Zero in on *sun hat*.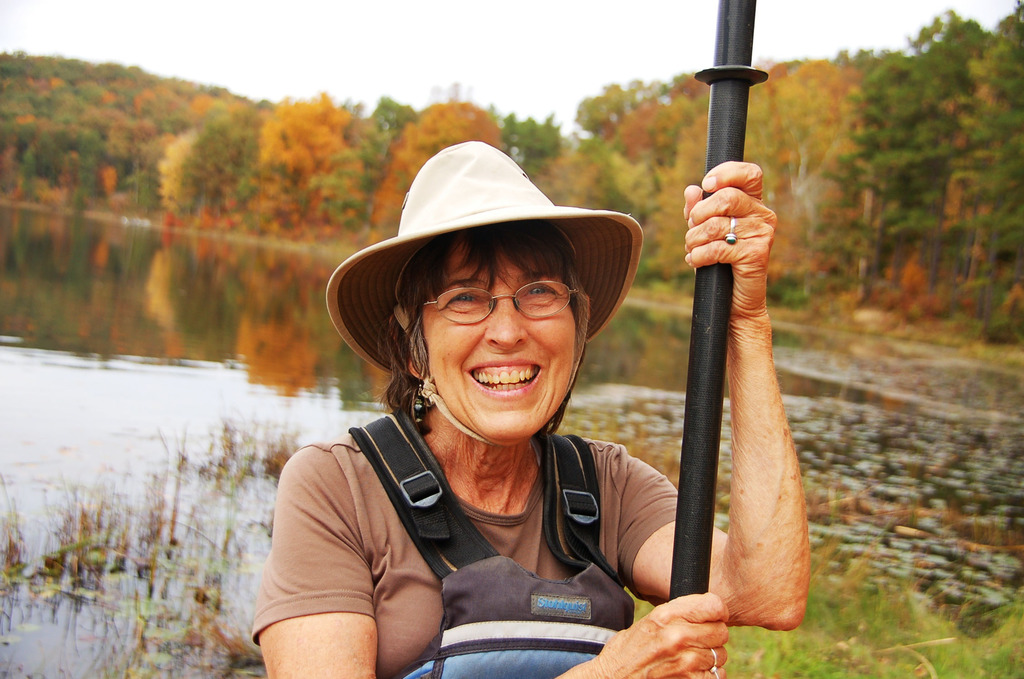
Zeroed in: 327, 137, 643, 451.
